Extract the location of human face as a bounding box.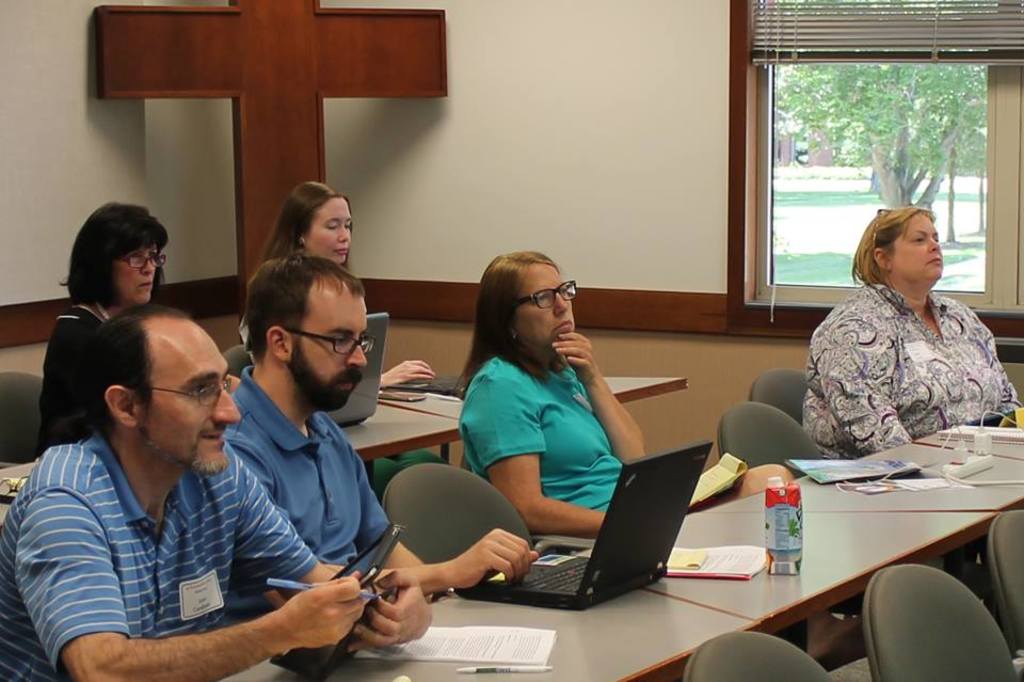
<region>283, 298, 369, 411</region>.
